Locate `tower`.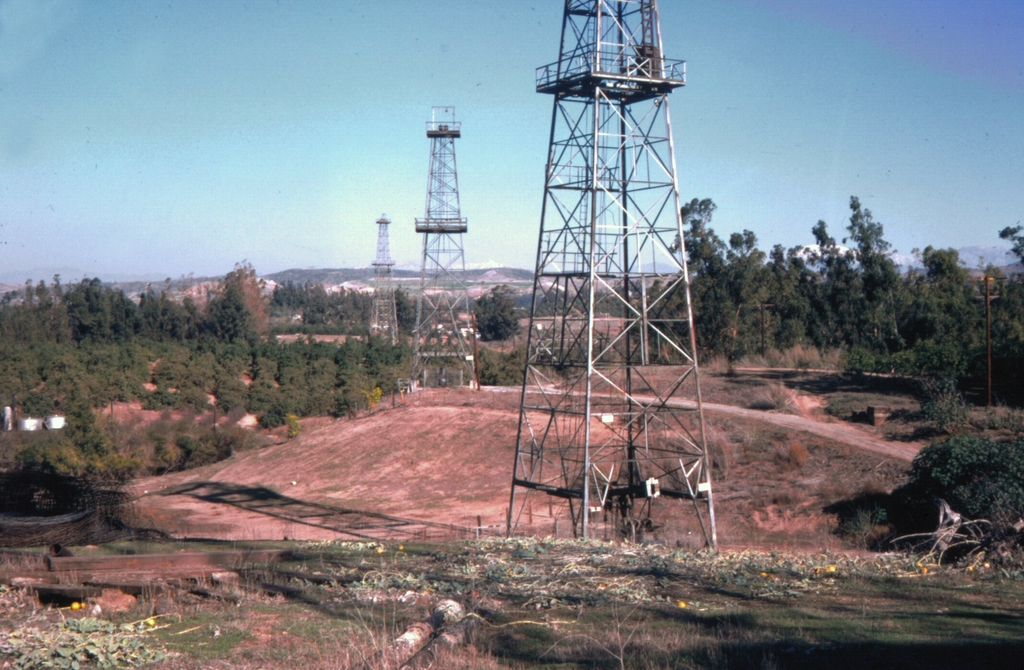
Bounding box: [485, 0, 746, 548].
